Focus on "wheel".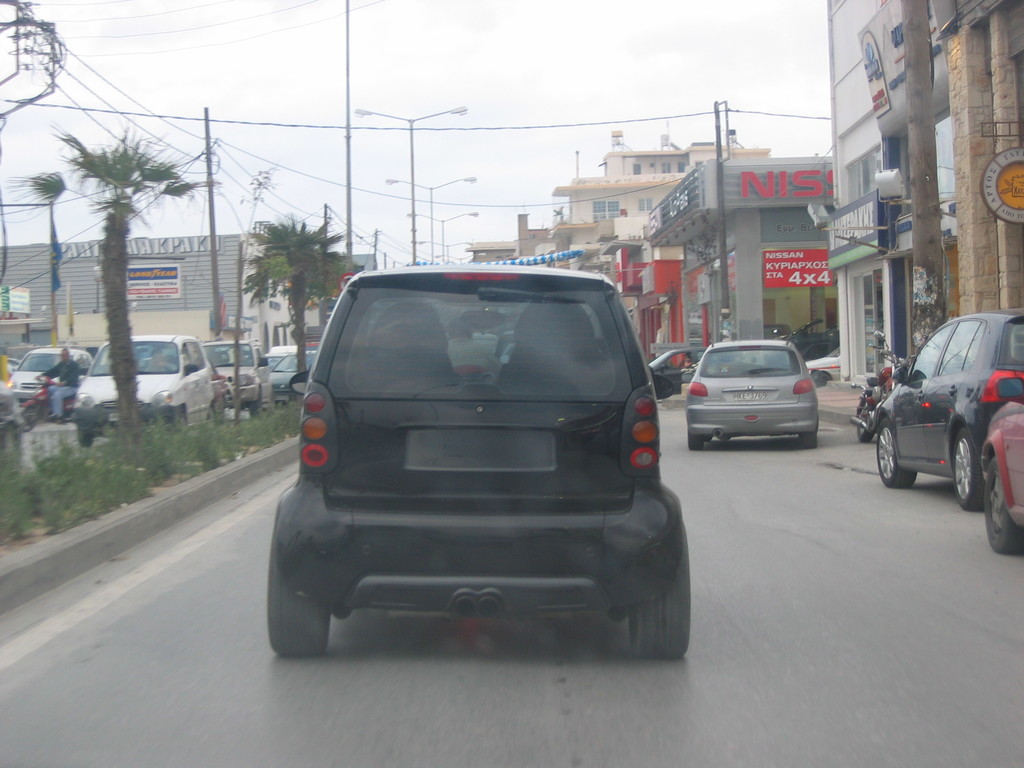
Focused at bbox=(799, 419, 819, 449).
